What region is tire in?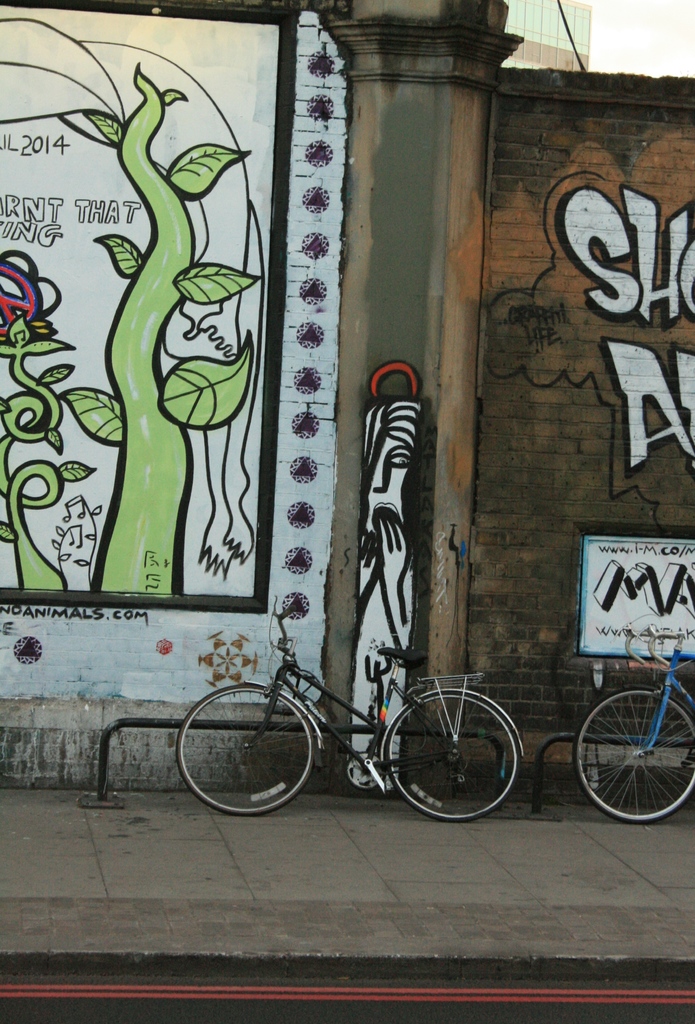
region(388, 688, 524, 826).
